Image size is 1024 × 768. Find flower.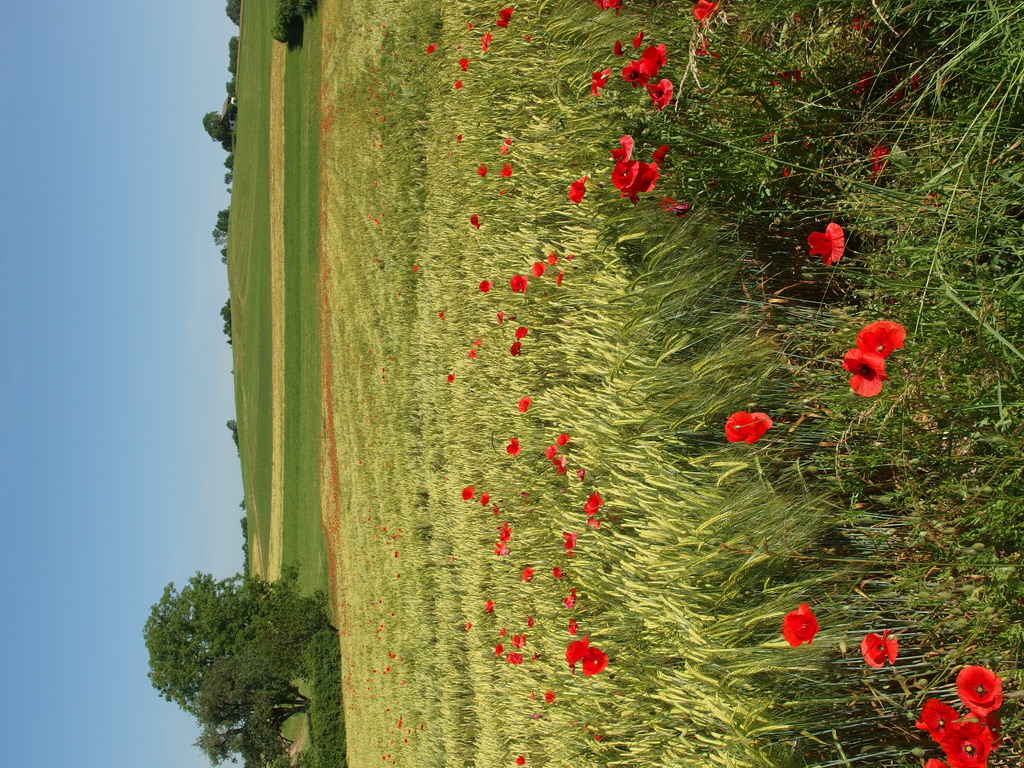
Rect(371, 61, 376, 66).
